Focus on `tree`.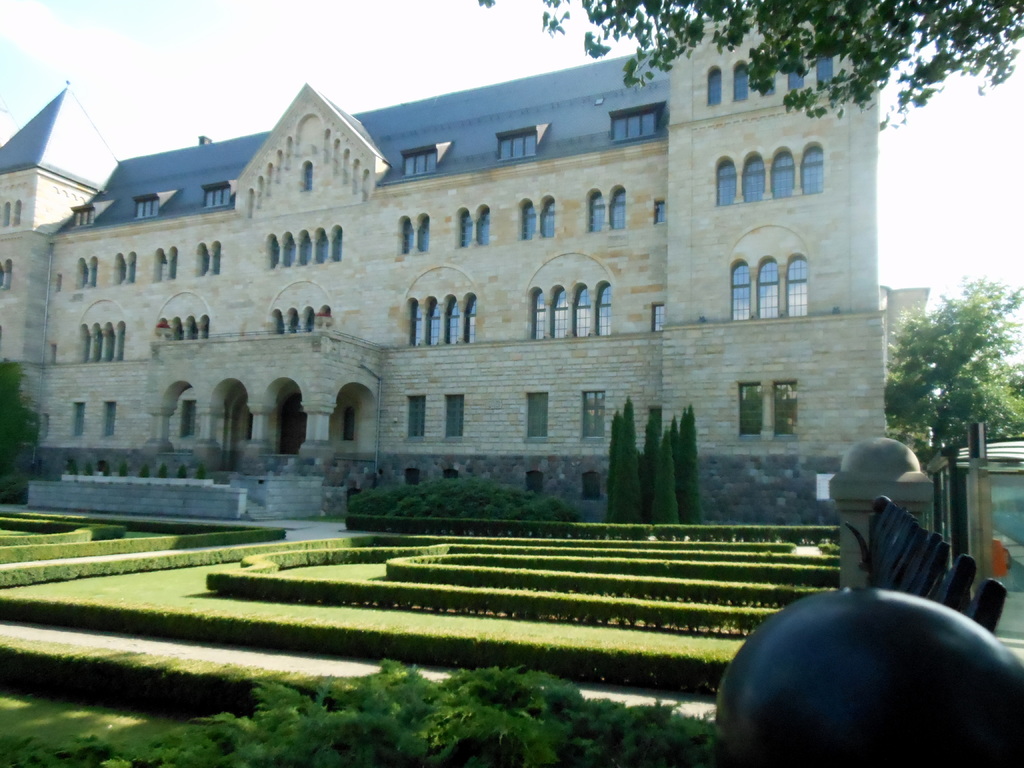
Focused at (884,270,1023,458).
